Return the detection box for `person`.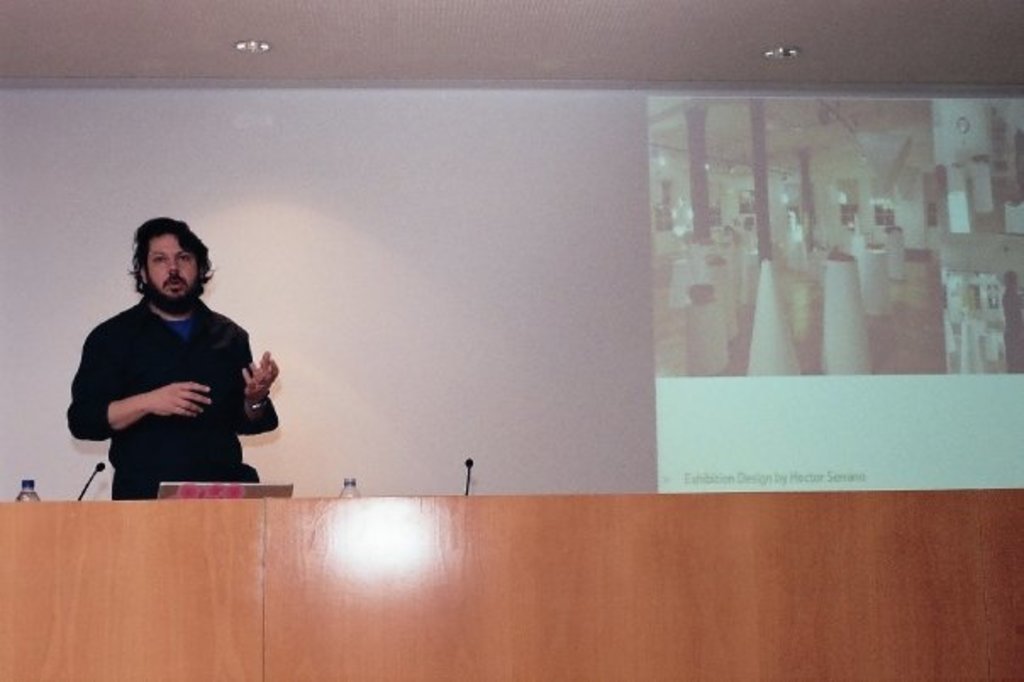
70/217/276/499.
